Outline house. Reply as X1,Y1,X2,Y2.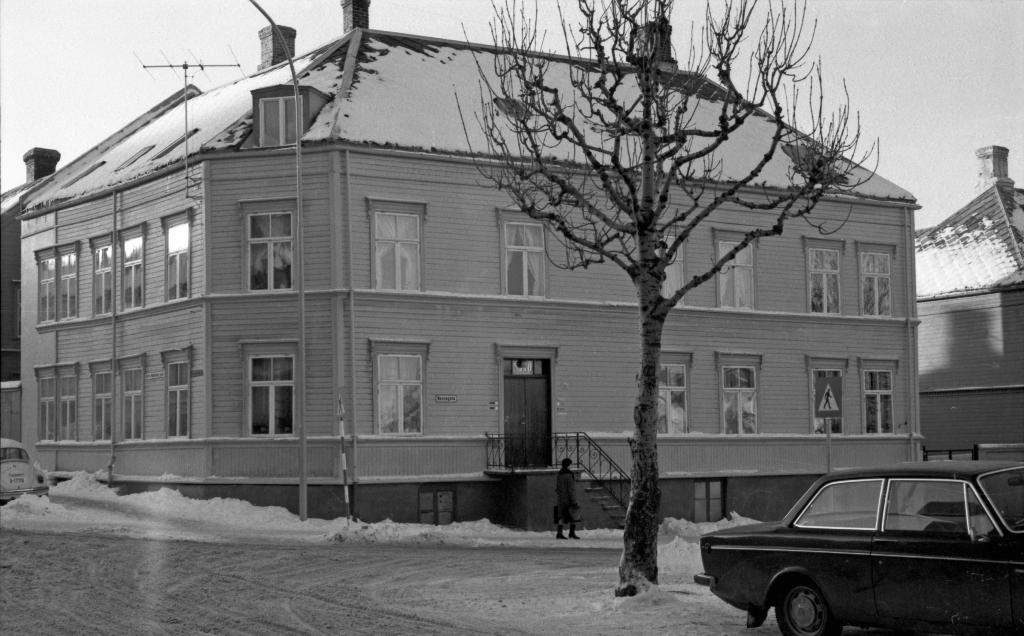
911,143,1023,457.
